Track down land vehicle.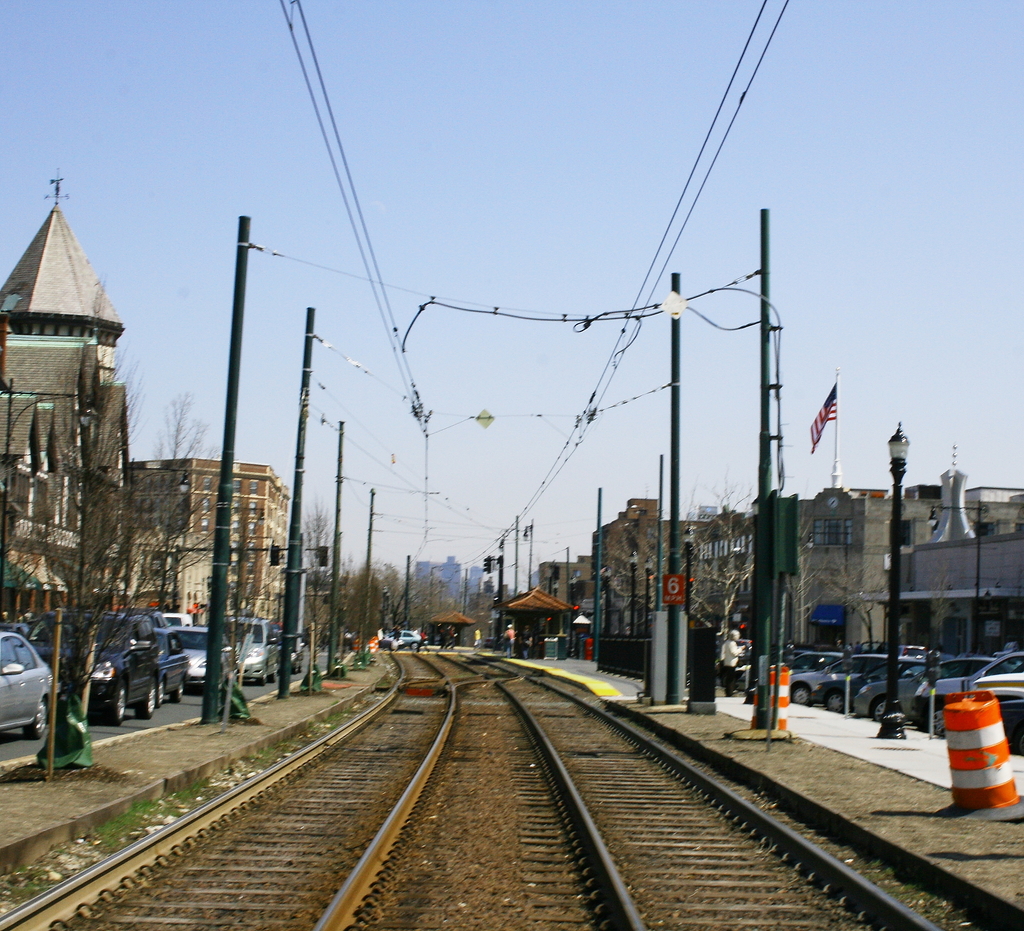
Tracked to 159, 611, 196, 625.
